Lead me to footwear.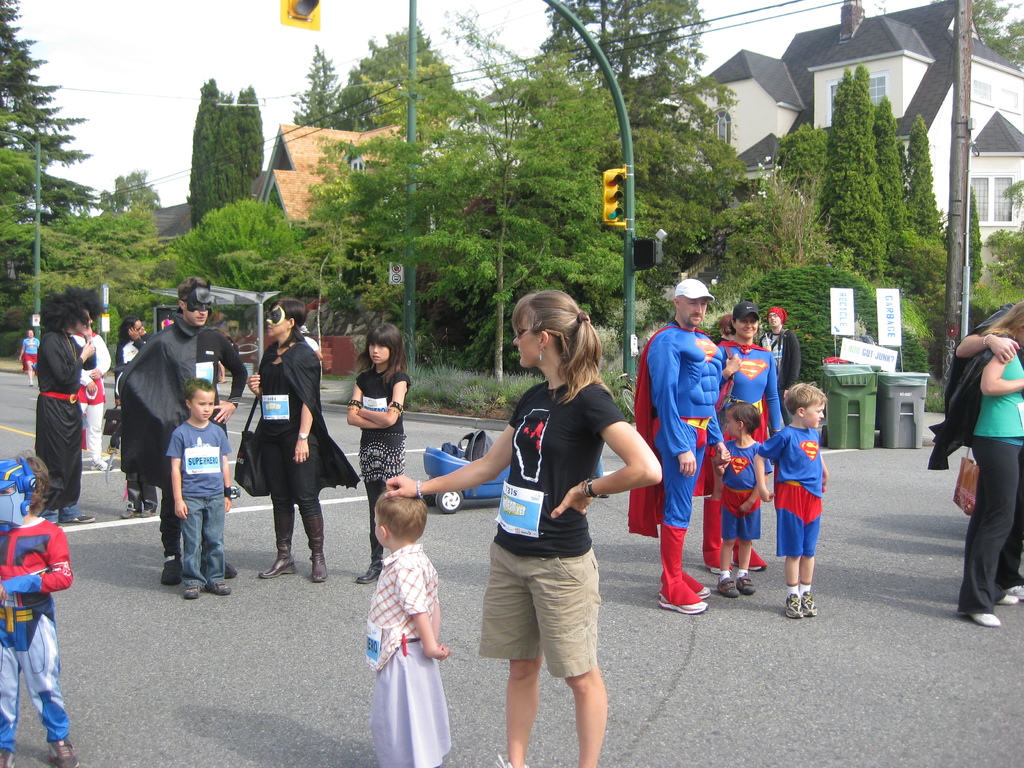
Lead to x1=121 y1=493 x2=142 y2=520.
